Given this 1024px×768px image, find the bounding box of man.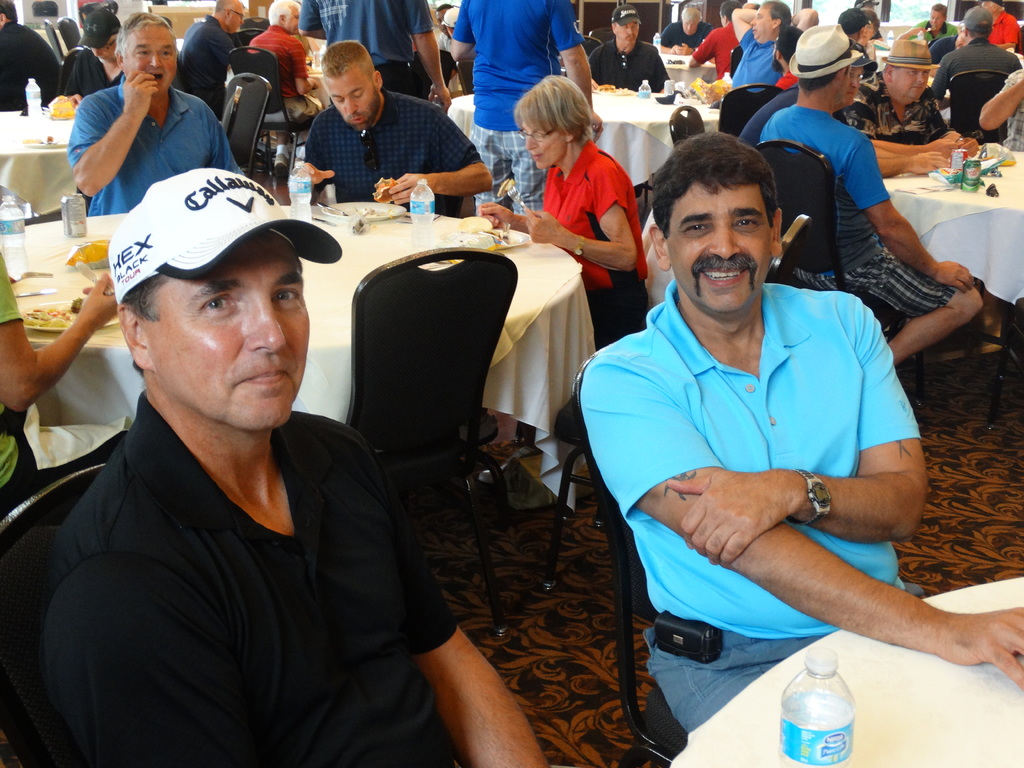
BBox(303, 0, 455, 113).
